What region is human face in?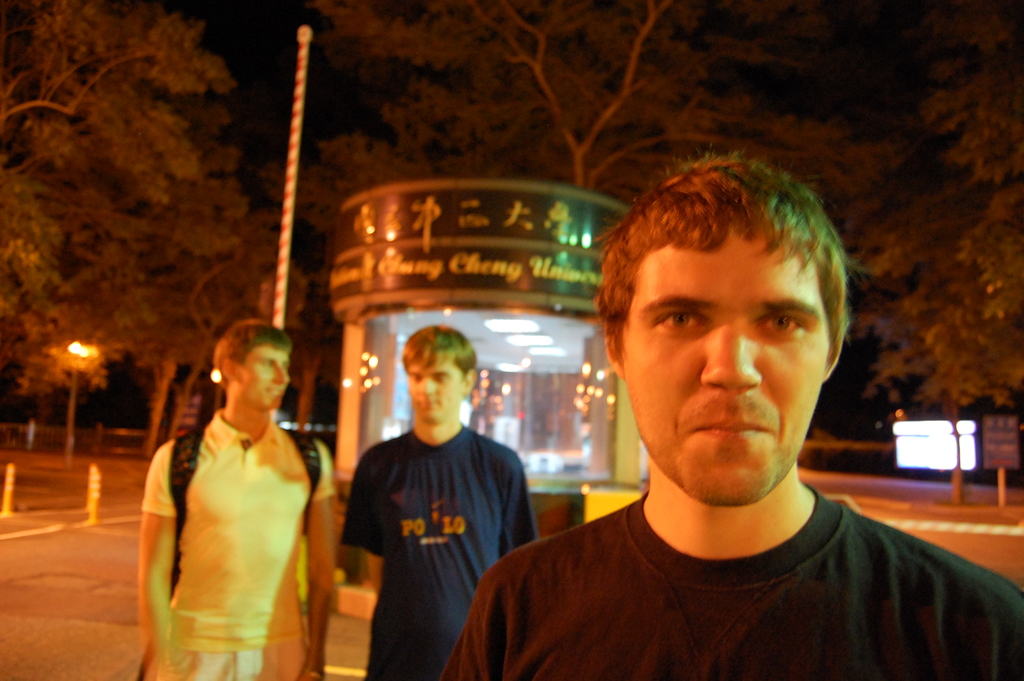
(left=239, top=345, right=289, bottom=411).
